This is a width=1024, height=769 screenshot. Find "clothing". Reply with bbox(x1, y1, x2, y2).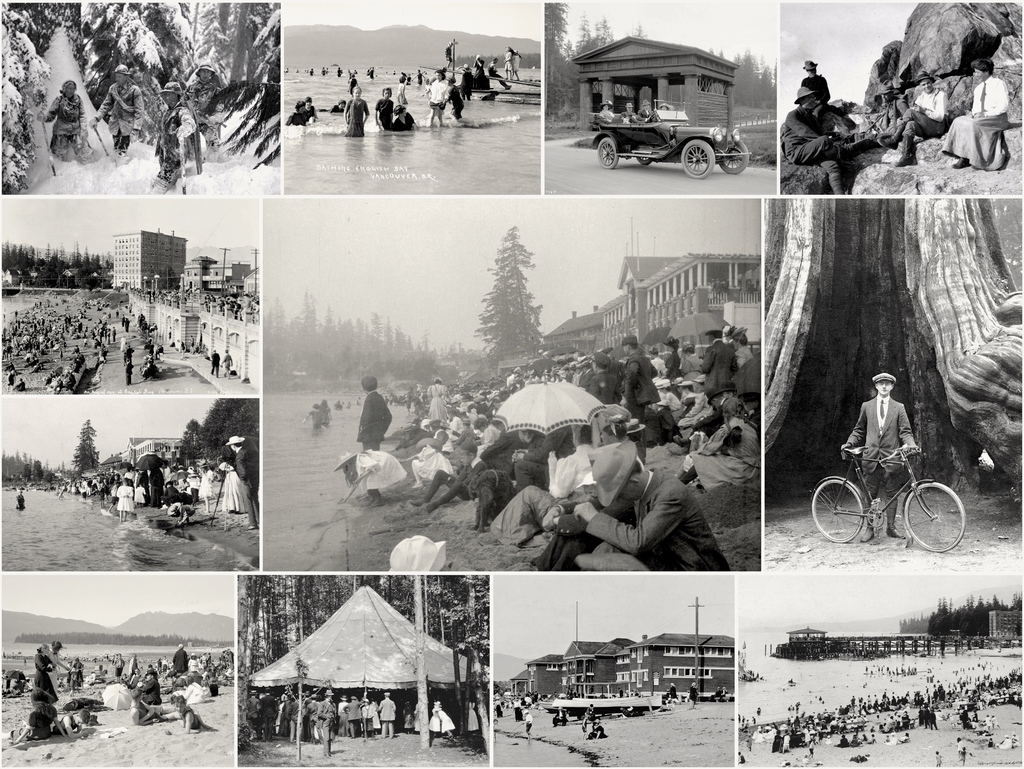
bbox(358, 395, 390, 449).
